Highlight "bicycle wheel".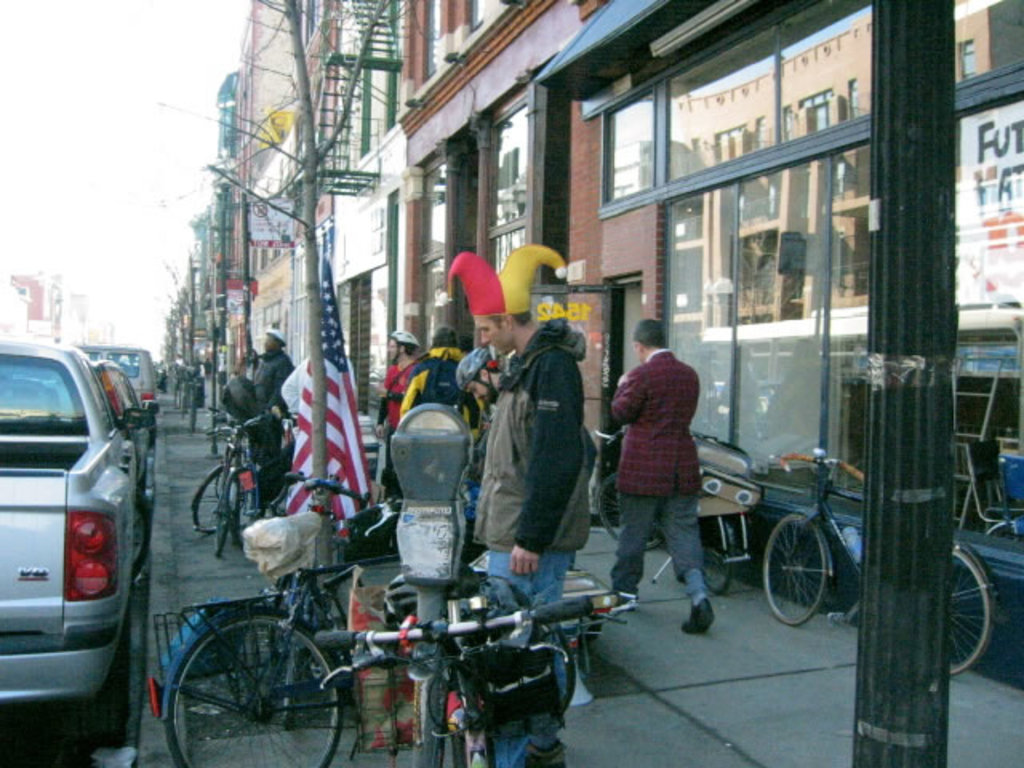
Highlighted region: pyautogui.locateOnScreen(166, 606, 349, 766).
